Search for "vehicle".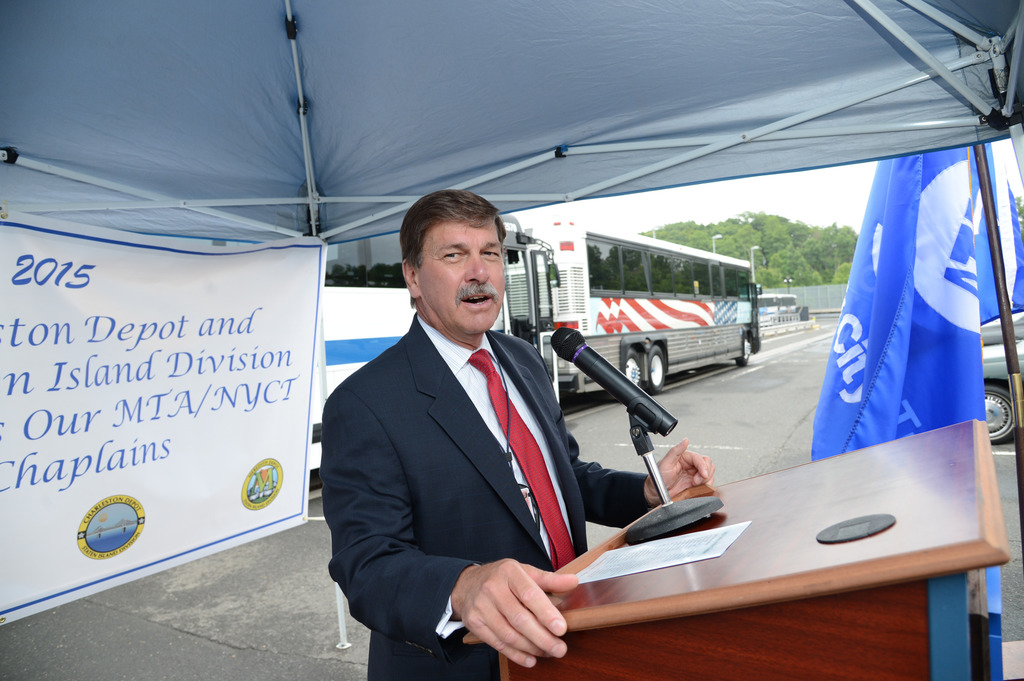
Found at x1=309, y1=213, x2=565, y2=494.
